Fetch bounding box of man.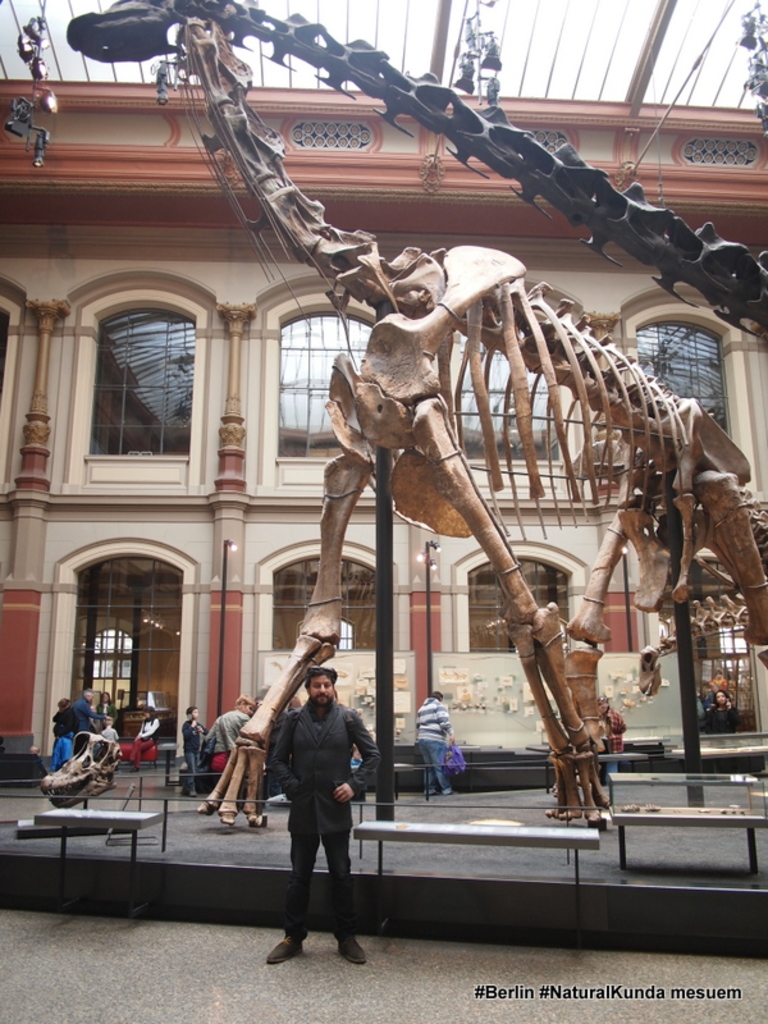
Bbox: <bbox>700, 668, 742, 712</bbox>.
